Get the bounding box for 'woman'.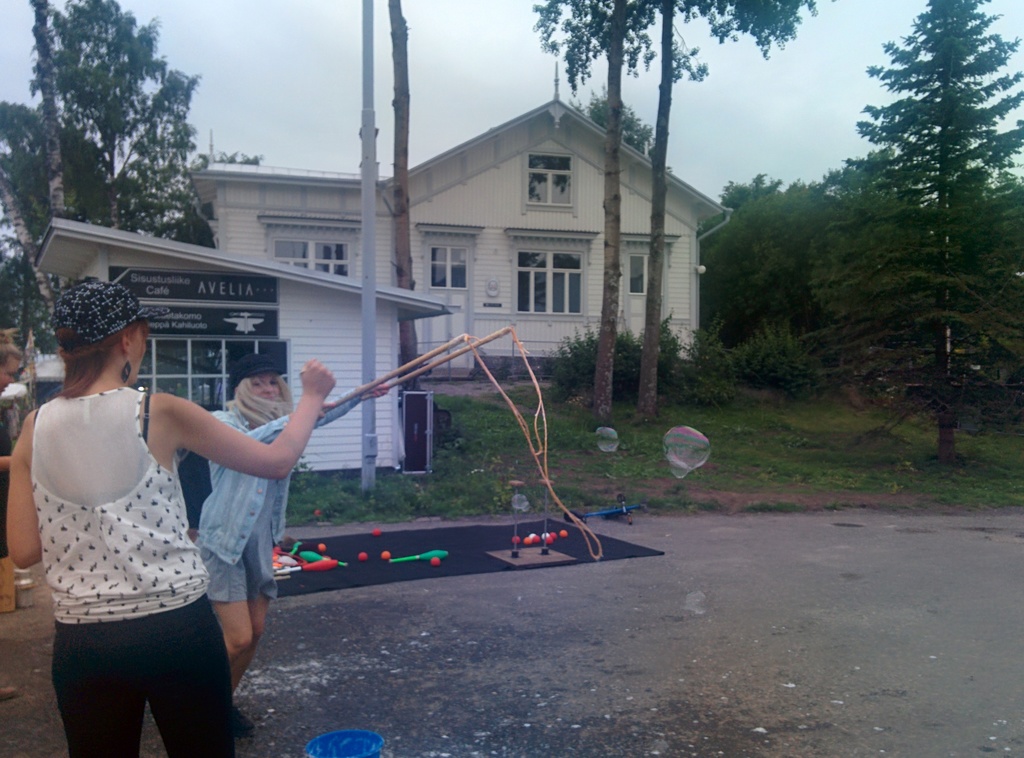
bbox=(15, 282, 292, 730).
